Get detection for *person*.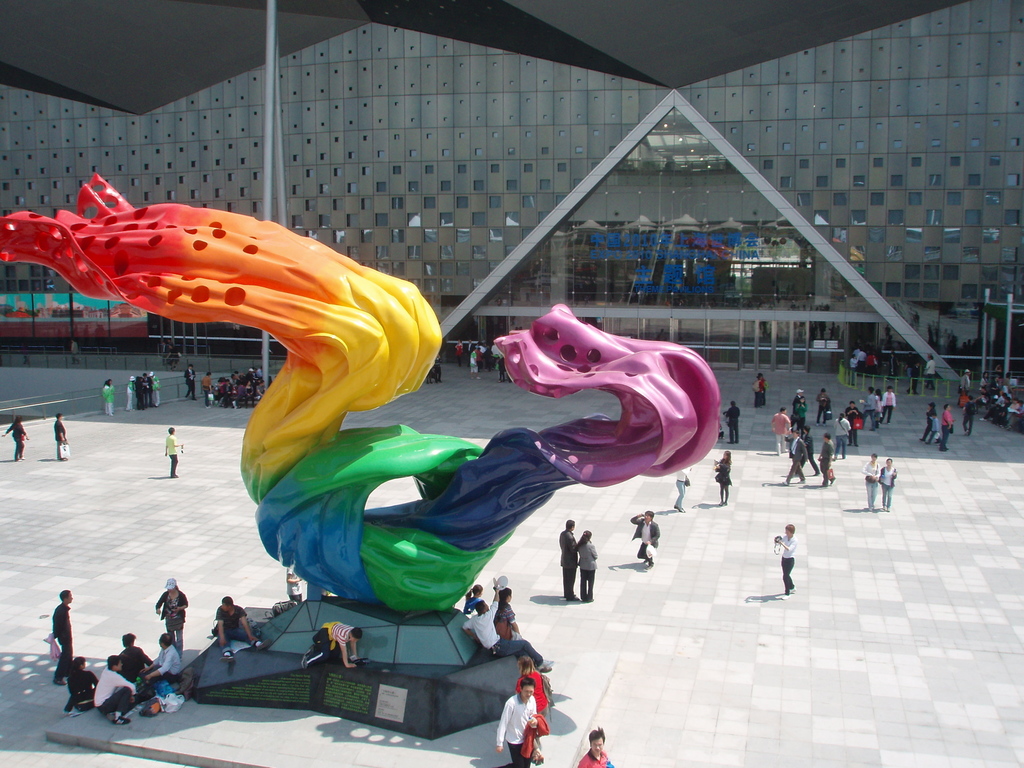
Detection: <box>3,415,29,461</box>.
